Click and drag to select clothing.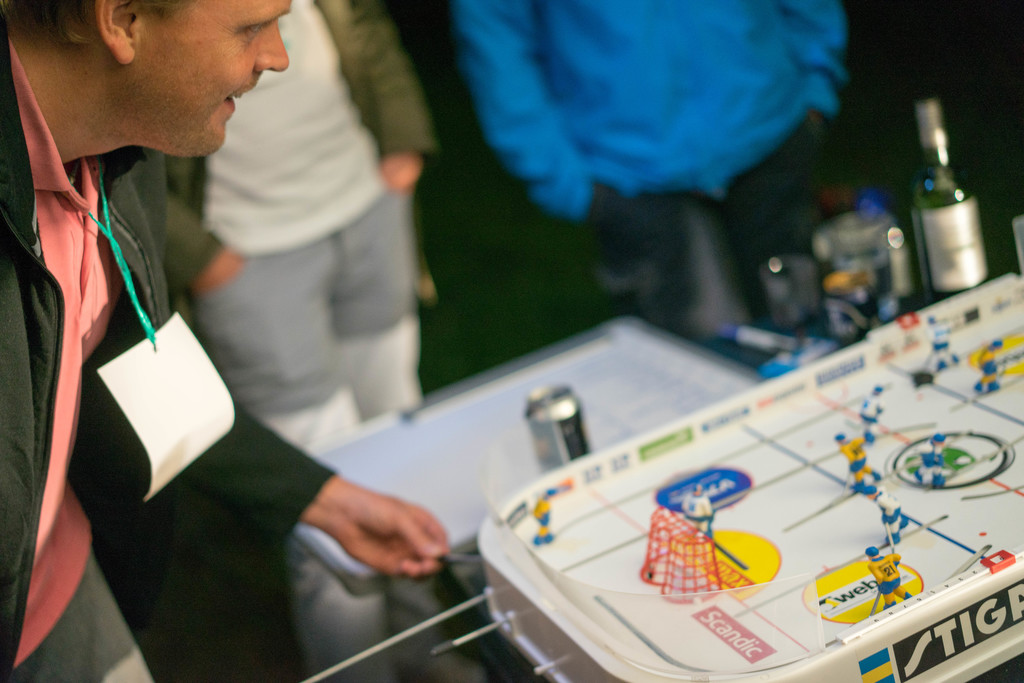
Selection: <region>844, 441, 870, 486</region>.
